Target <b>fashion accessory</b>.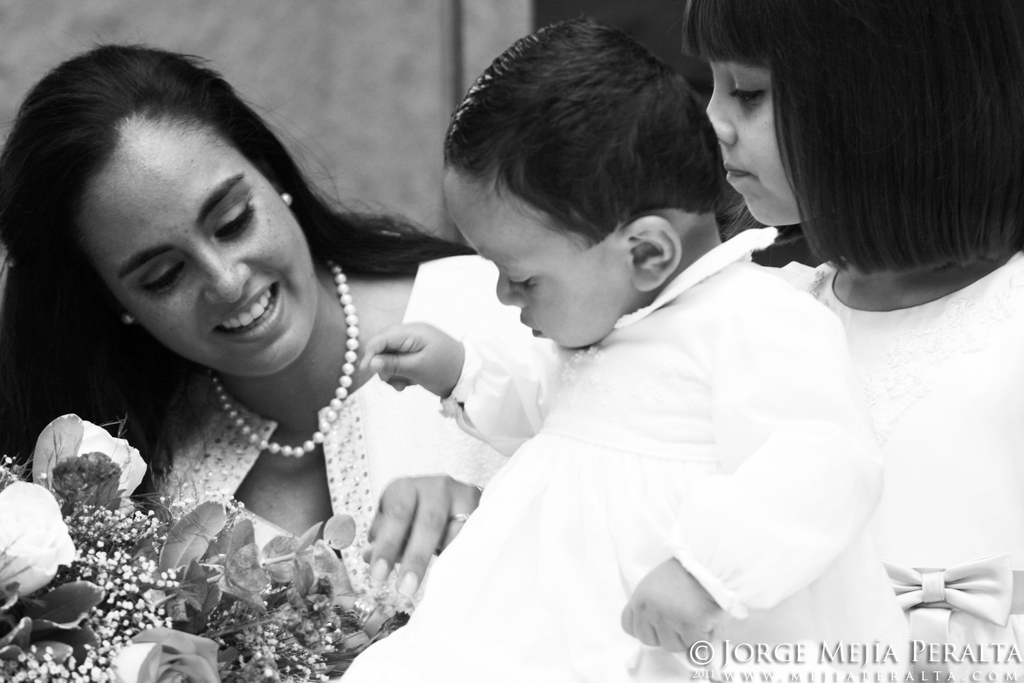
Target region: box(121, 313, 132, 324).
